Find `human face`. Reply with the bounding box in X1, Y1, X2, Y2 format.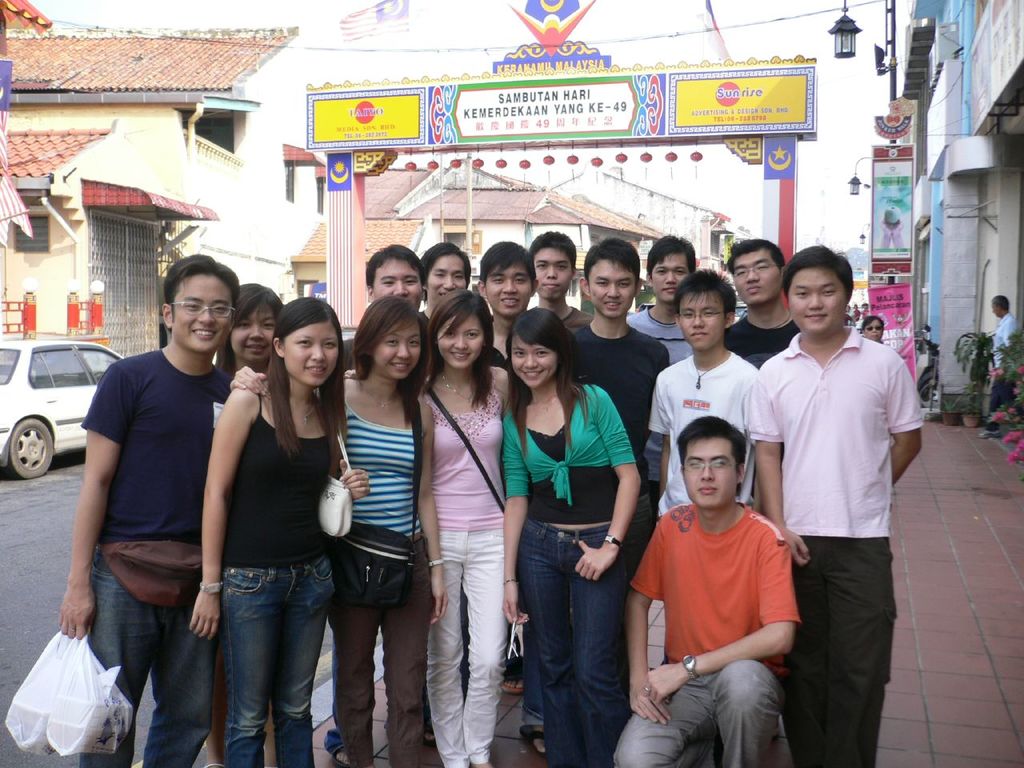
786, 266, 847, 330.
